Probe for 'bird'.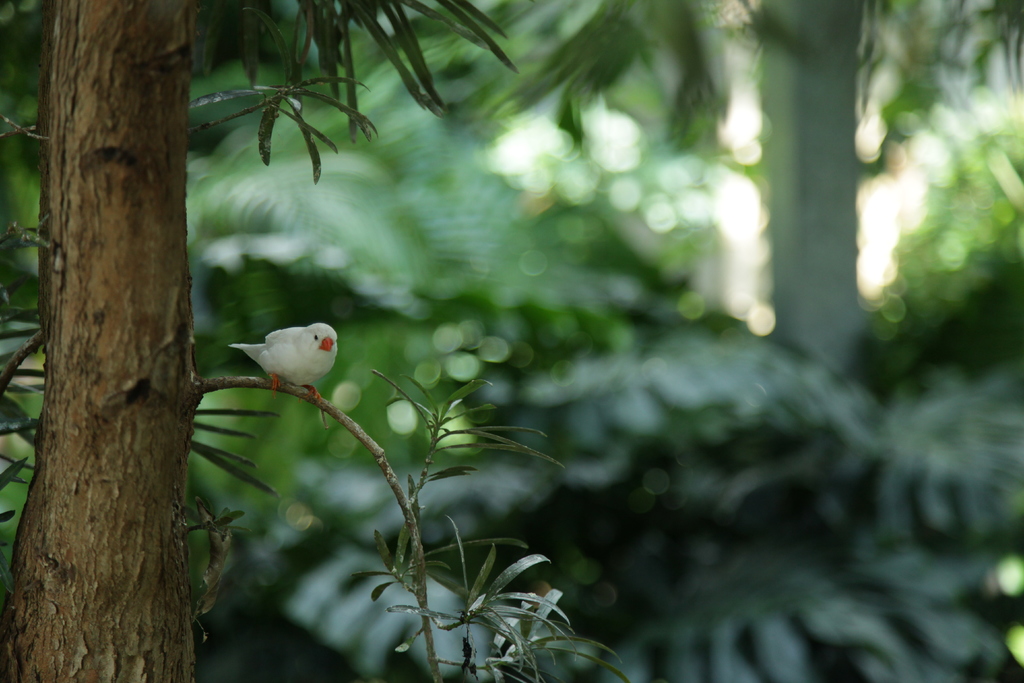
Probe result: 207, 324, 342, 407.
